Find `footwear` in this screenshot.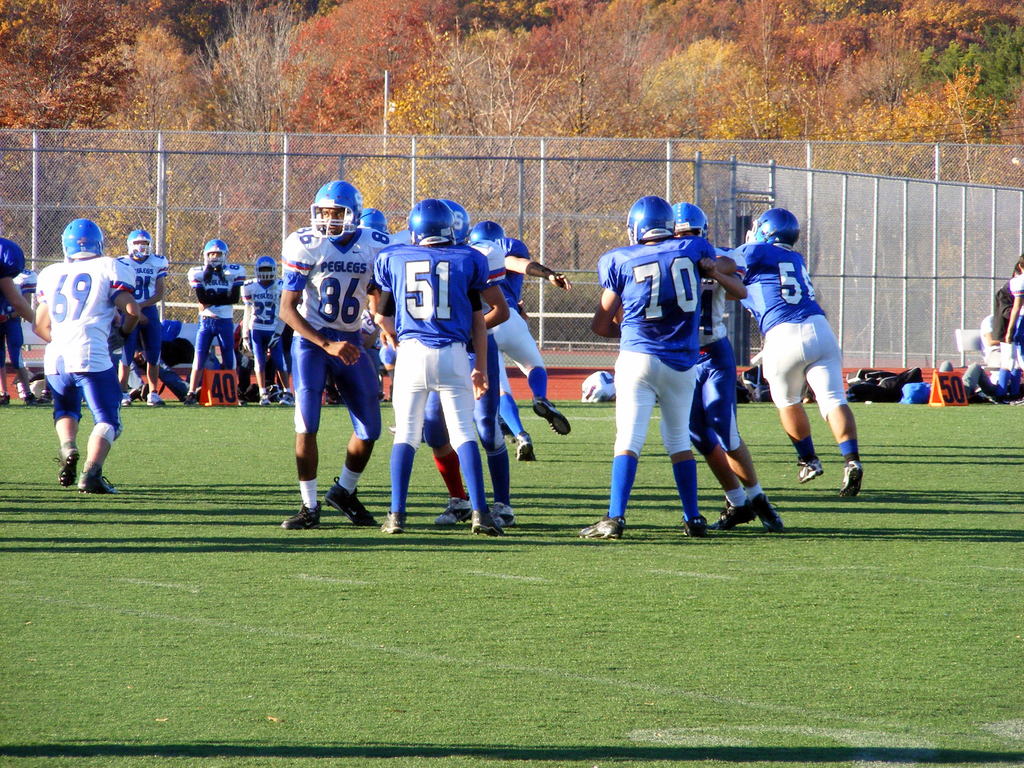
The bounding box for `footwear` is Rect(279, 503, 324, 529).
